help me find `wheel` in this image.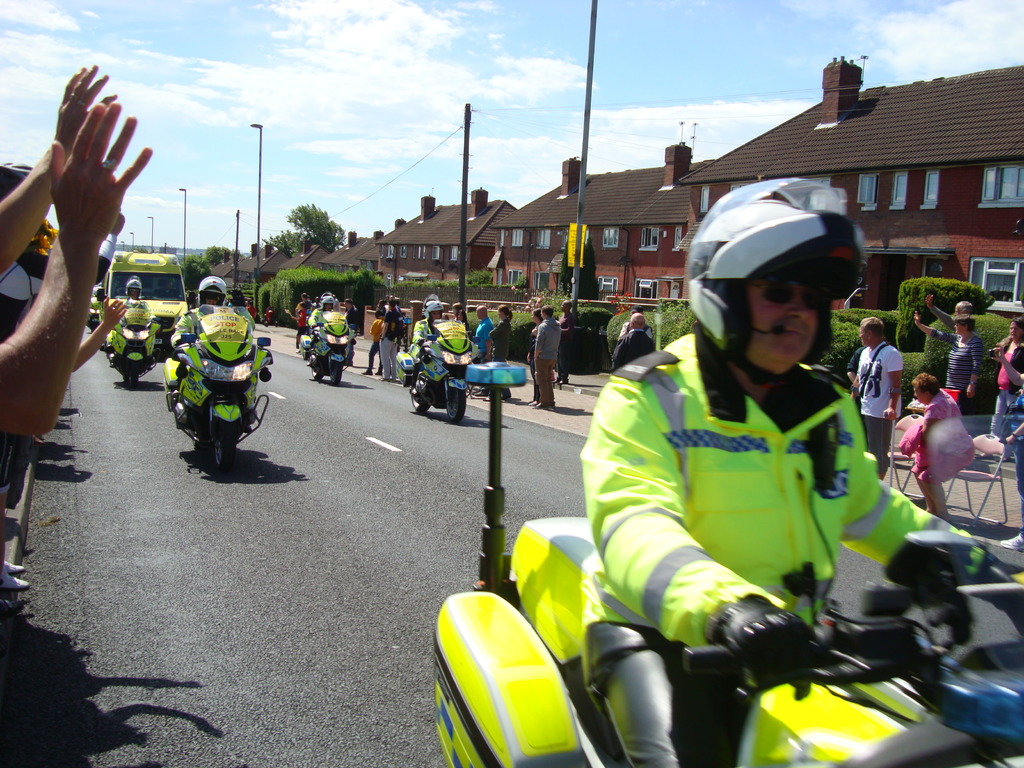
Found it: x1=191 y1=434 x2=206 y2=448.
